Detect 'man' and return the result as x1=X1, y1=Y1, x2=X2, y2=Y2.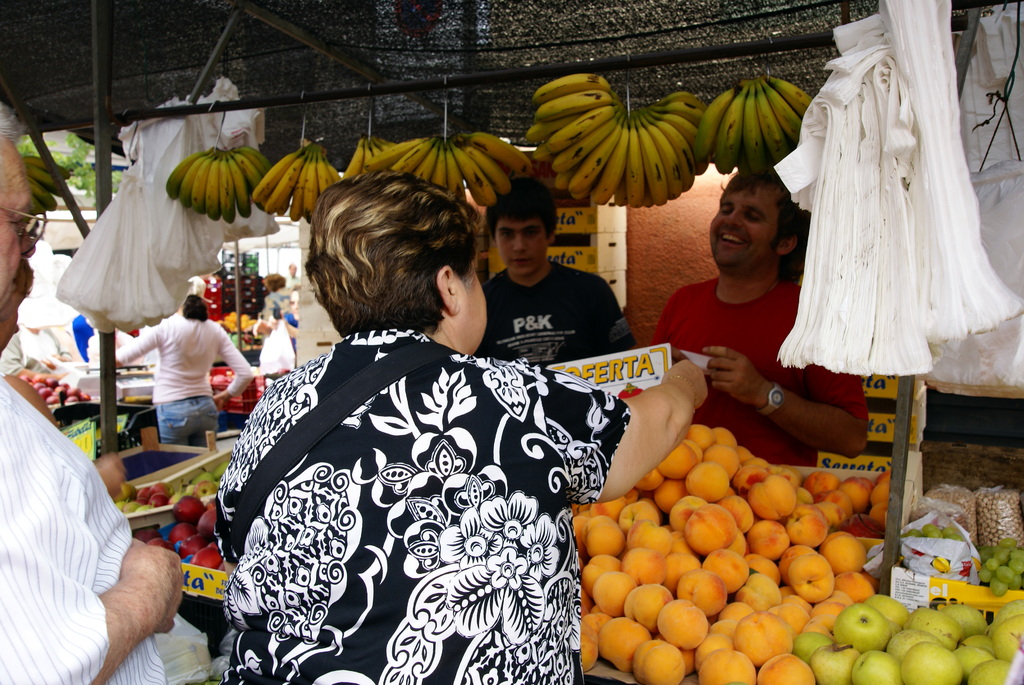
x1=0, y1=102, x2=185, y2=684.
